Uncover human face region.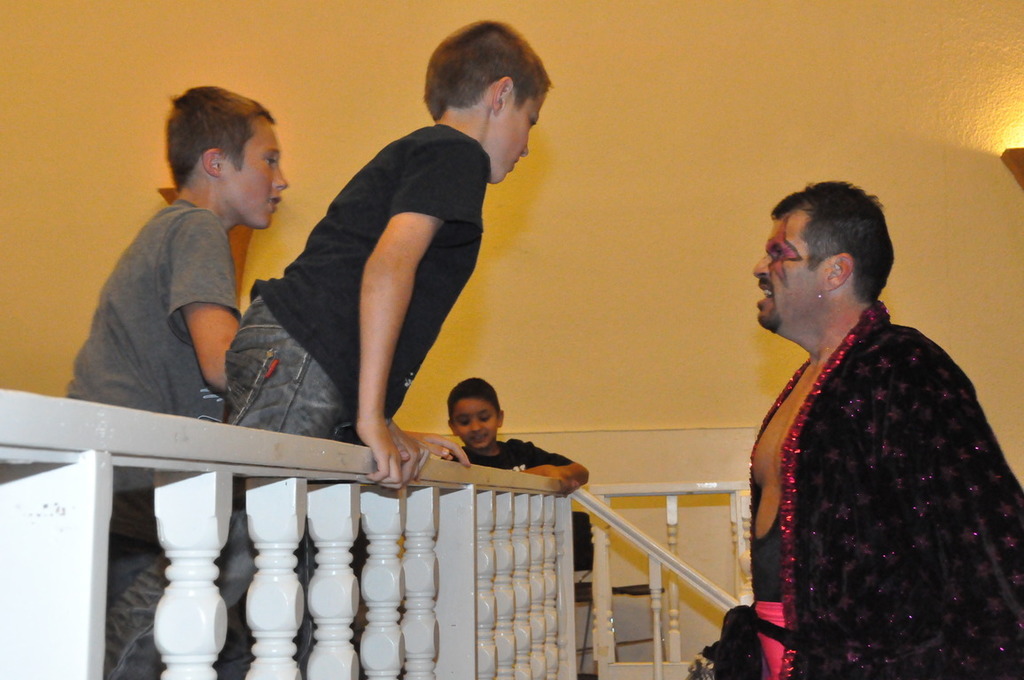
Uncovered: (749,208,831,331).
